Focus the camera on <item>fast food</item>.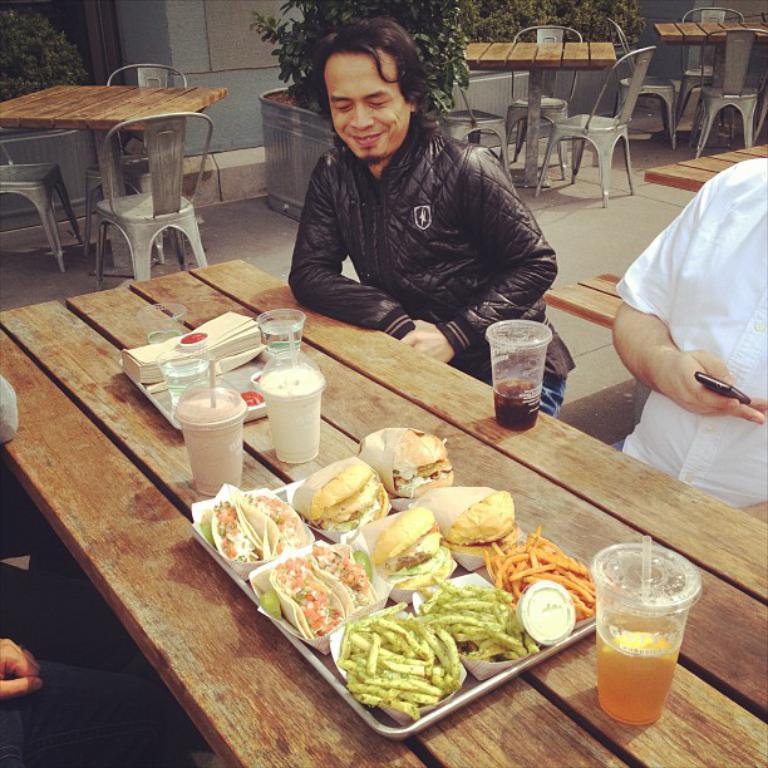
Focus region: left=197, top=482, right=310, bottom=575.
